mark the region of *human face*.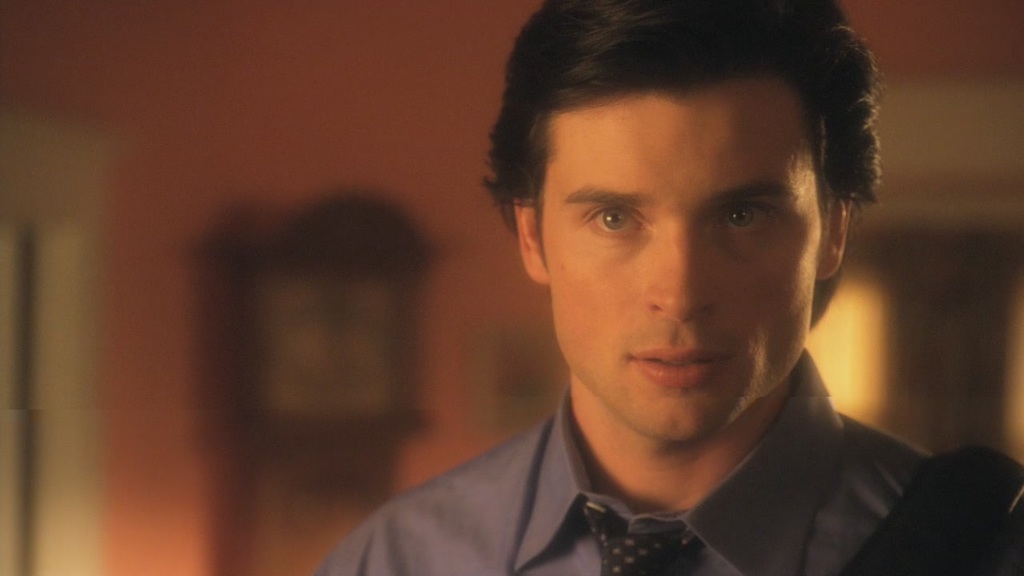
Region: 546,95,820,441.
